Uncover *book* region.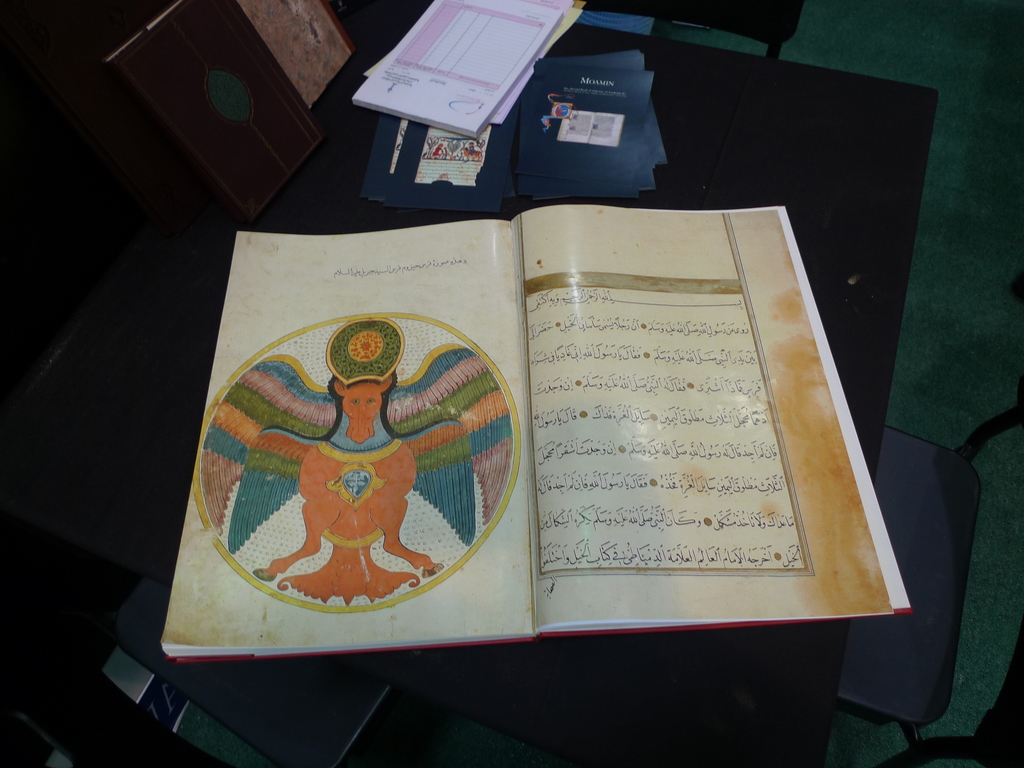
Uncovered: detection(350, 0, 567, 140).
